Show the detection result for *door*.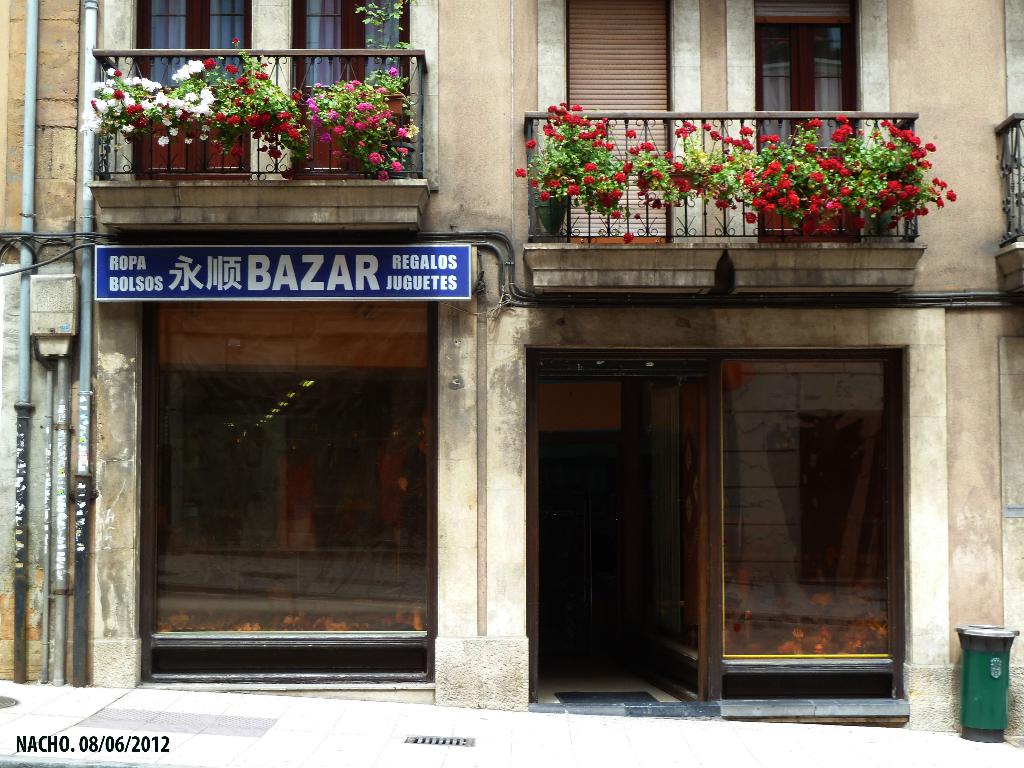
crop(634, 377, 709, 704).
